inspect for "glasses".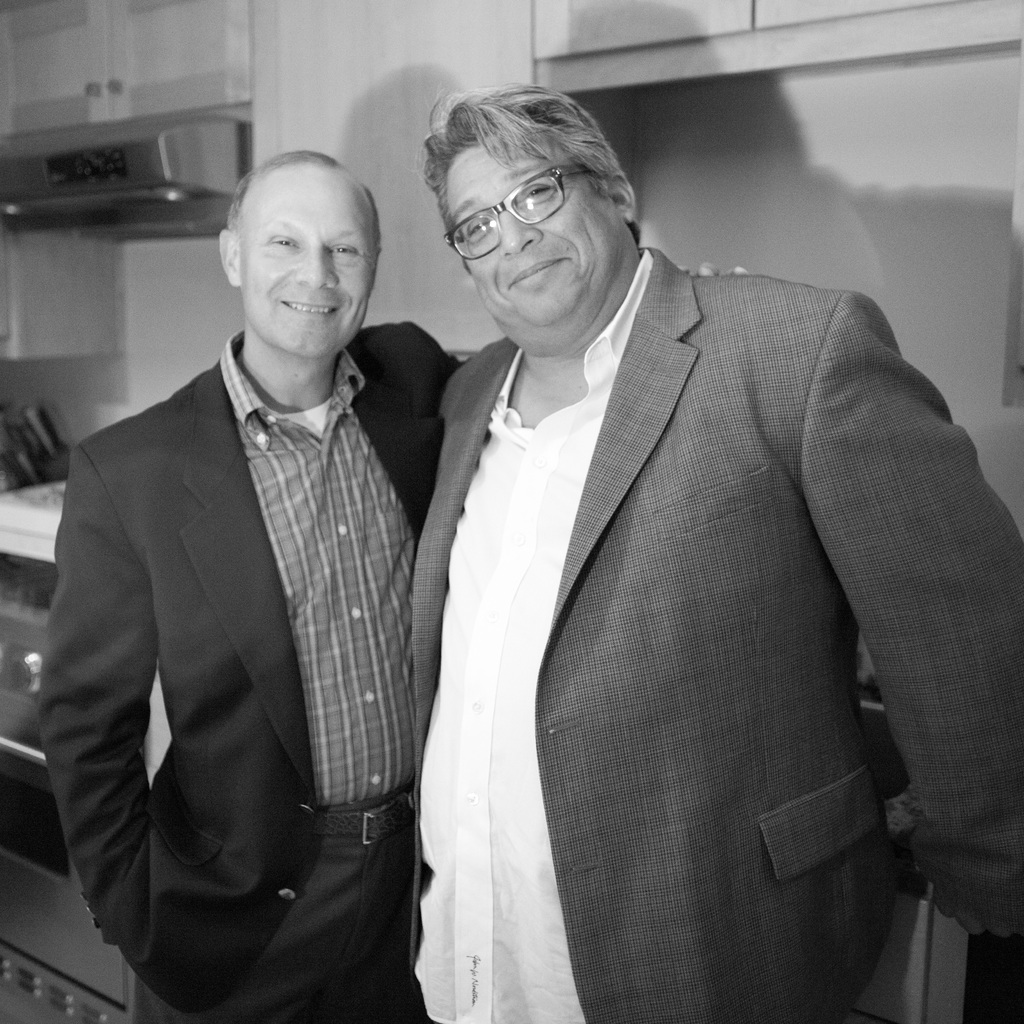
Inspection: box=[420, 175, 629, 244].
